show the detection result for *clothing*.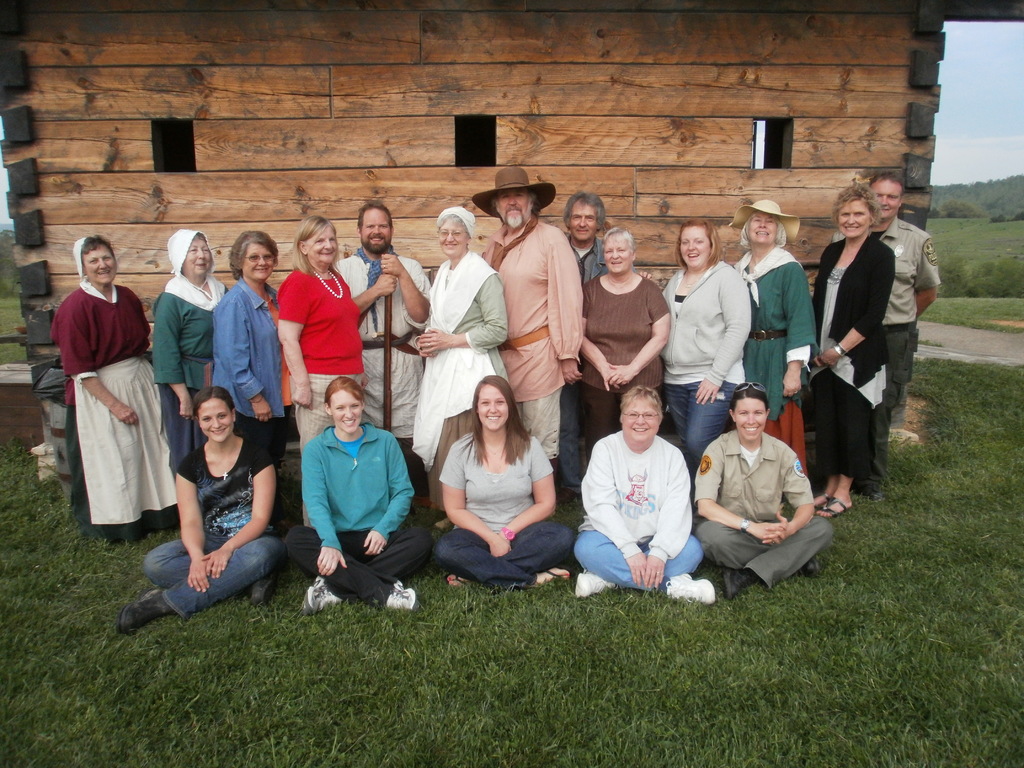
665:266:751:429.
